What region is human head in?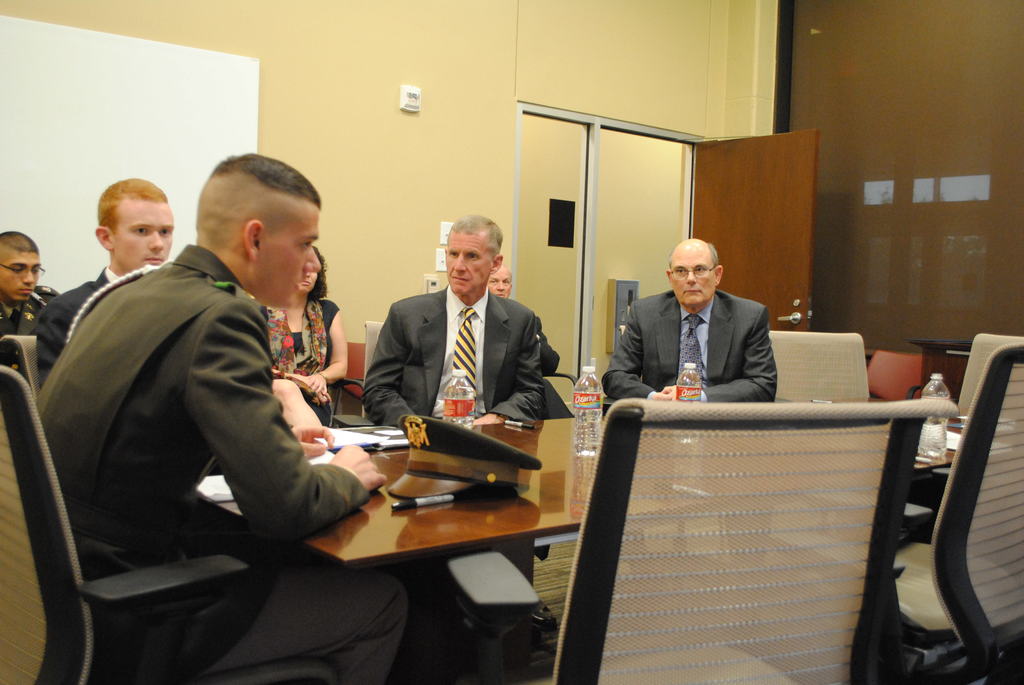
box(442, 214, 500, 297).
